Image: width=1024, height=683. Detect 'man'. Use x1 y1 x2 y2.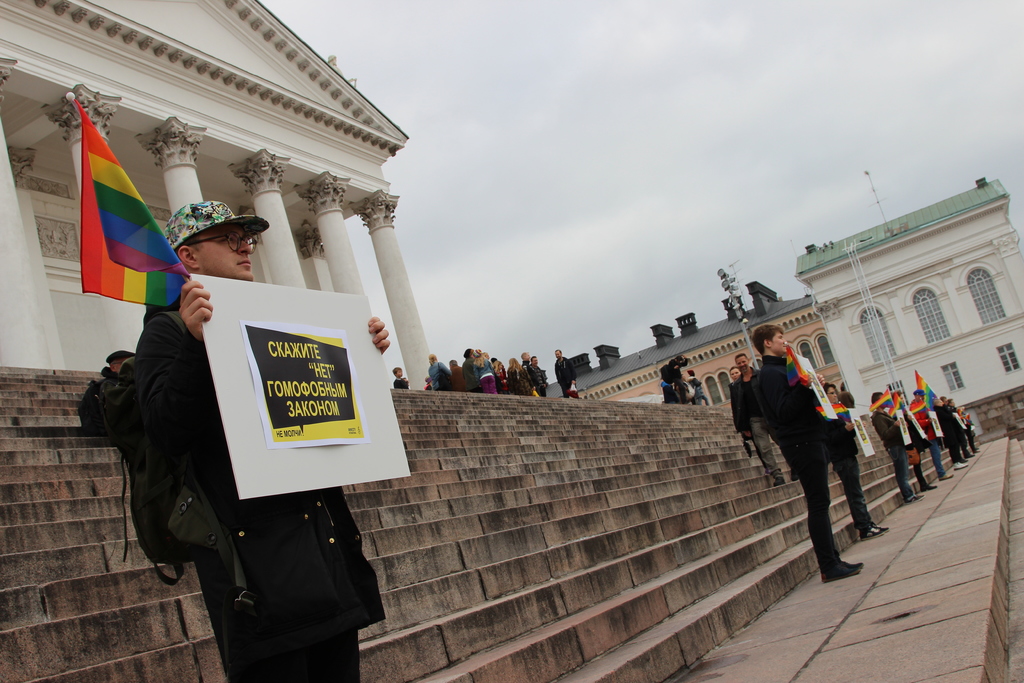
808 382 867 547.
